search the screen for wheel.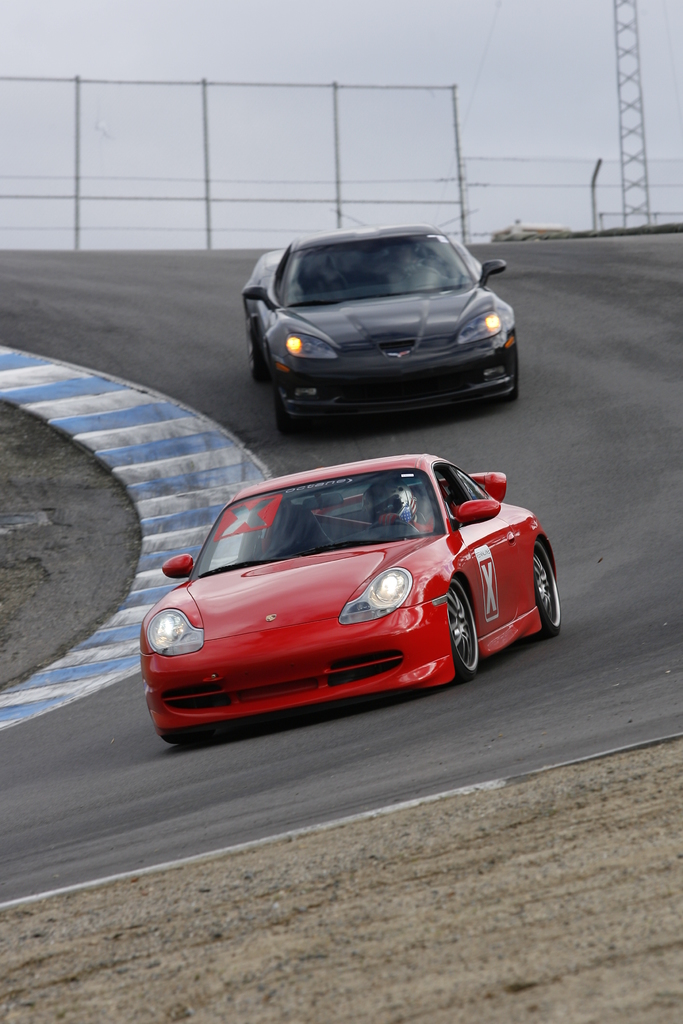
Found at {"left": 493, "top": 350, "right": 522, "bottom": 404}.
